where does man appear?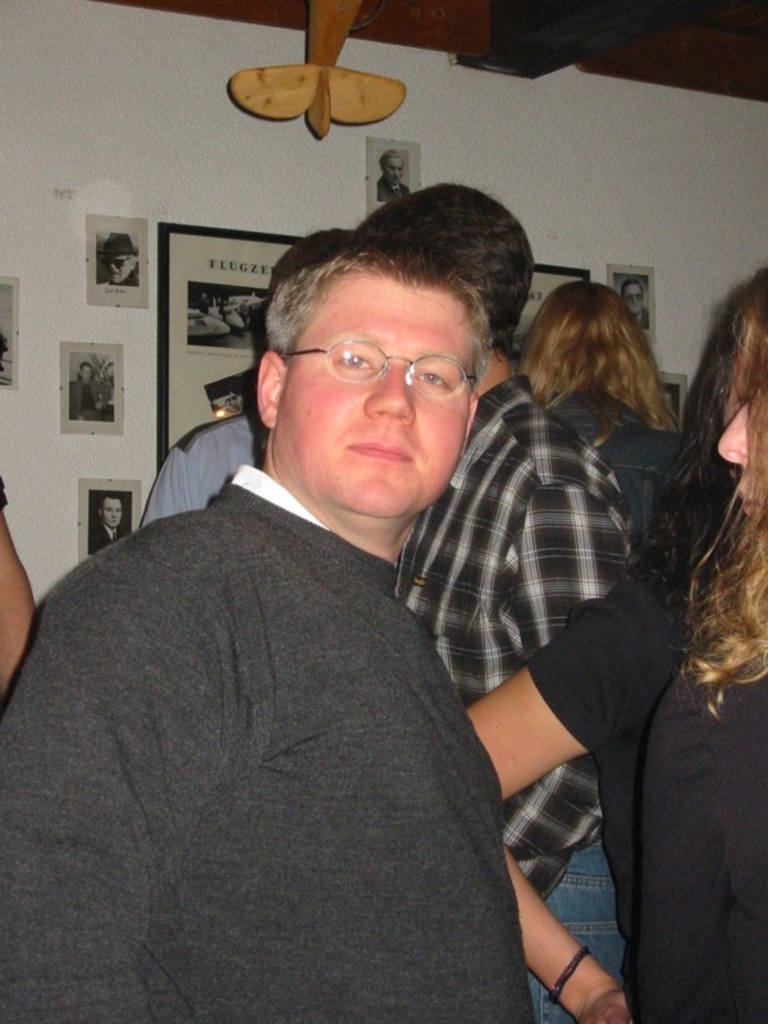
Appears at <box>86,492,136,556</box>.
